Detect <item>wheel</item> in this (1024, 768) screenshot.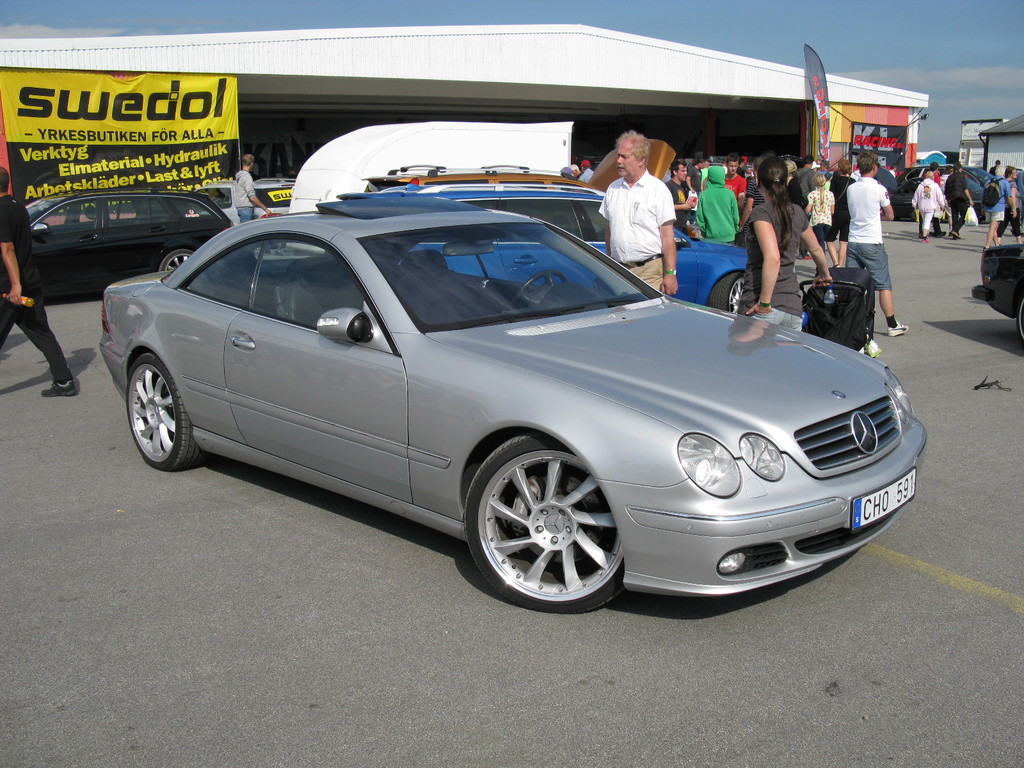
Detection: <bbox>128, 357, 209, 470</bbox>.
